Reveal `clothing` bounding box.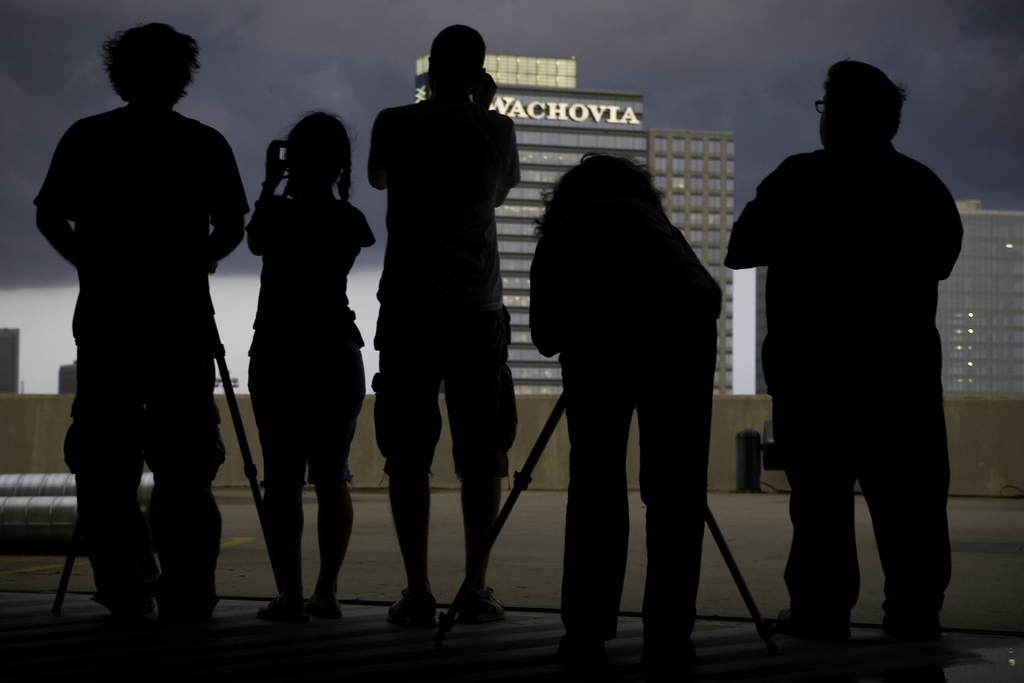
Revealed: [left=36, top=102, right=239, bottom=629].
